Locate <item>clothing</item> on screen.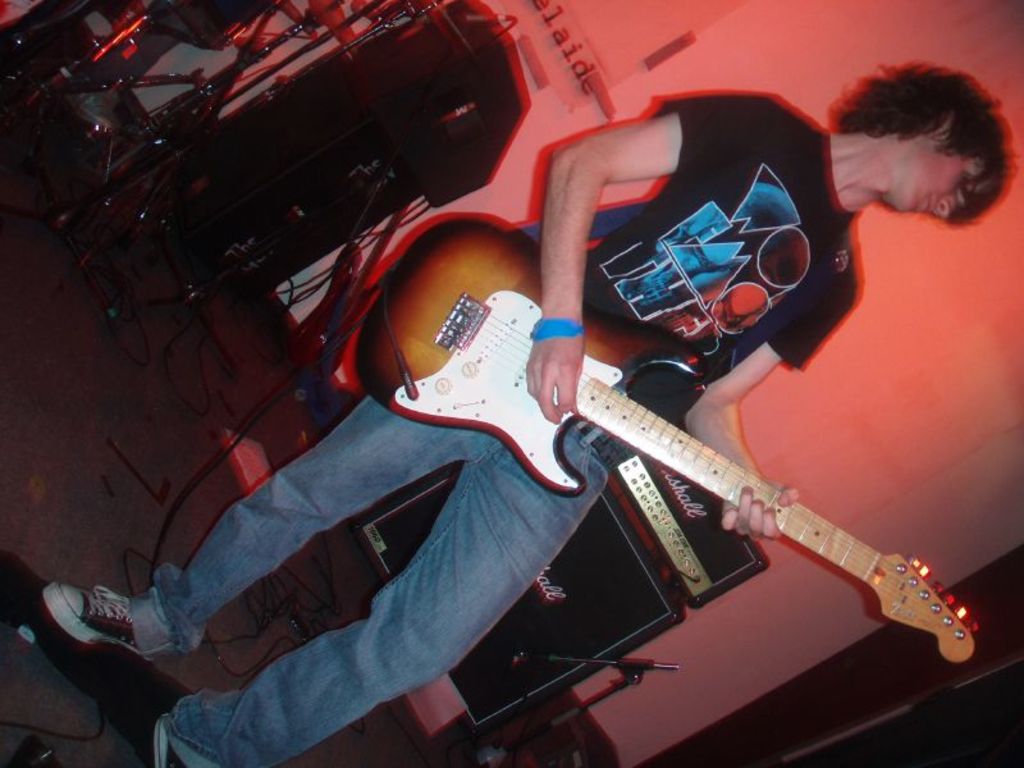
On screen at {"x1": 178, "y1": 78, "x2": 968, "y2": 719}.
